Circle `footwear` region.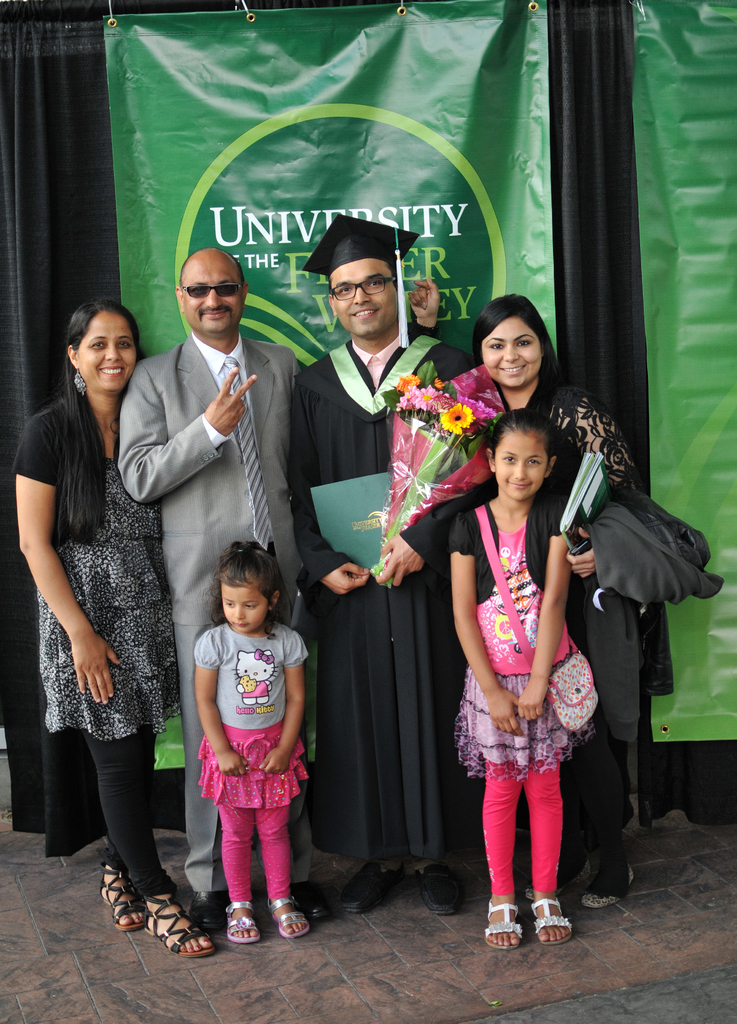
Region: bbox=(227, 902, 268, 945).
